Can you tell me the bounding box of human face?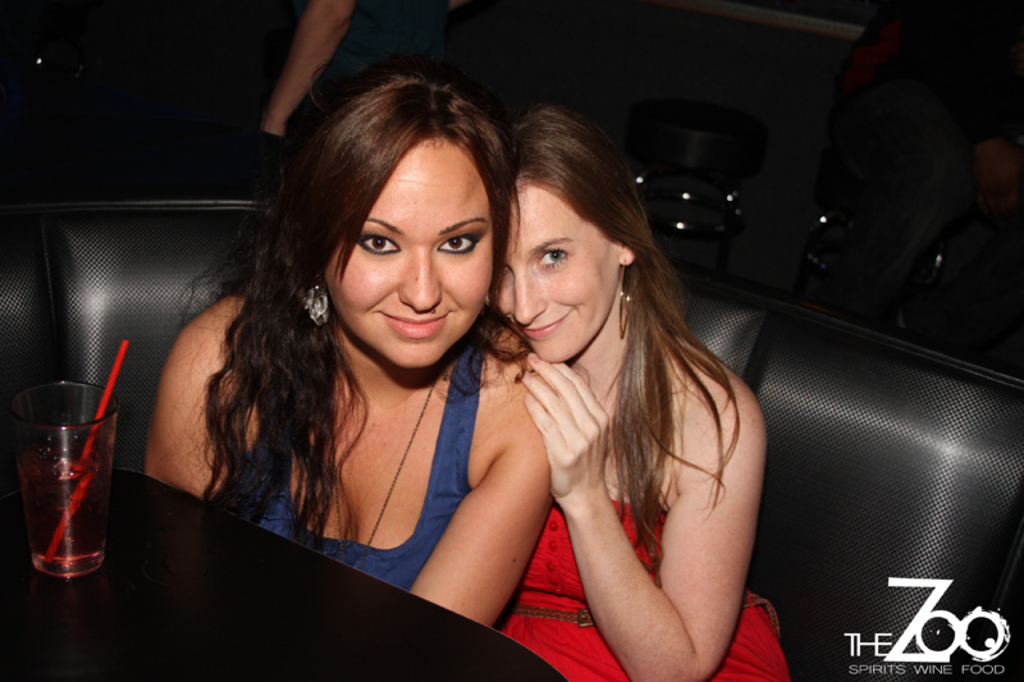
488:184:614:360.
